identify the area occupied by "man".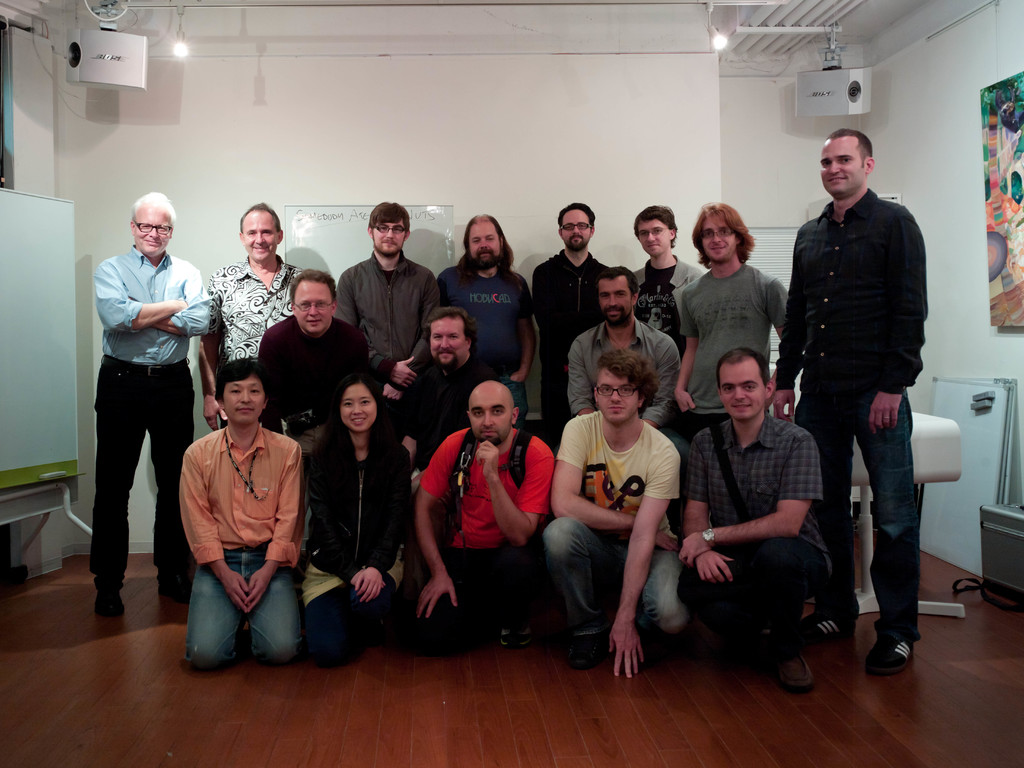
Area: 402:309:501:595.
